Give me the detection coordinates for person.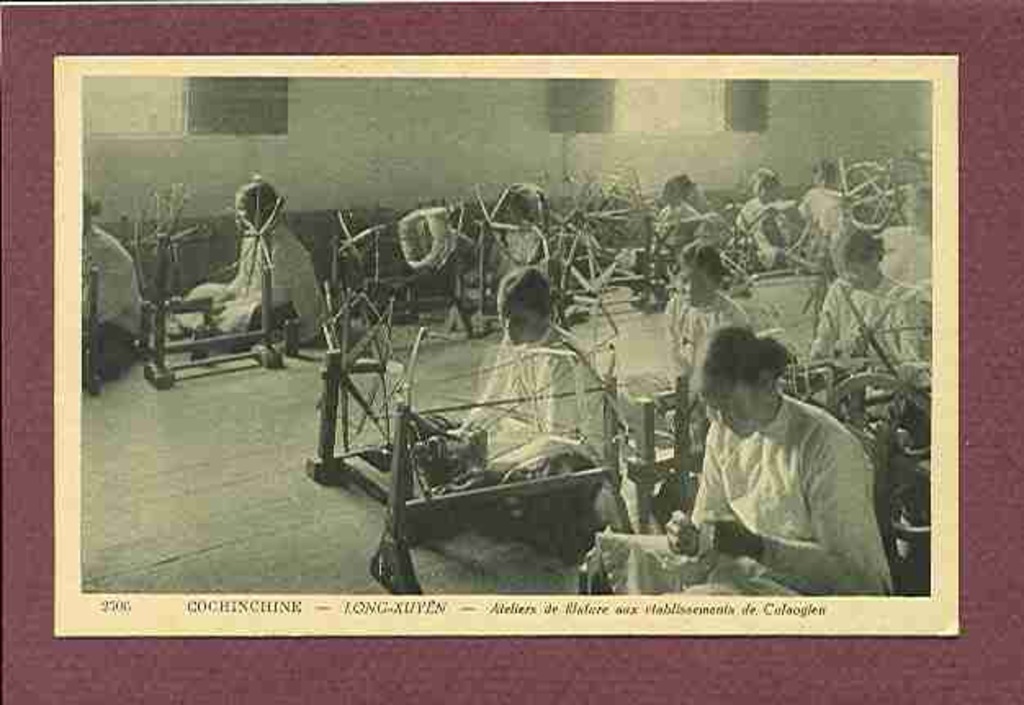
x1=180, y1=178, x2=321, y2=352.
